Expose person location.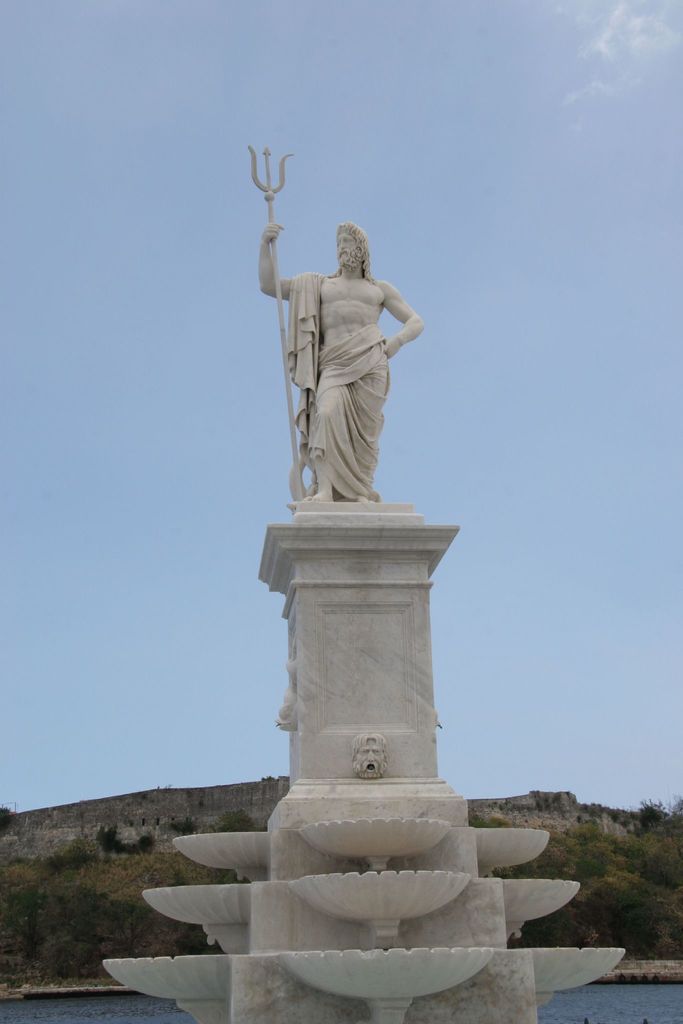
Exposed at x1=266 y1=182 x2=431 y2=538.
